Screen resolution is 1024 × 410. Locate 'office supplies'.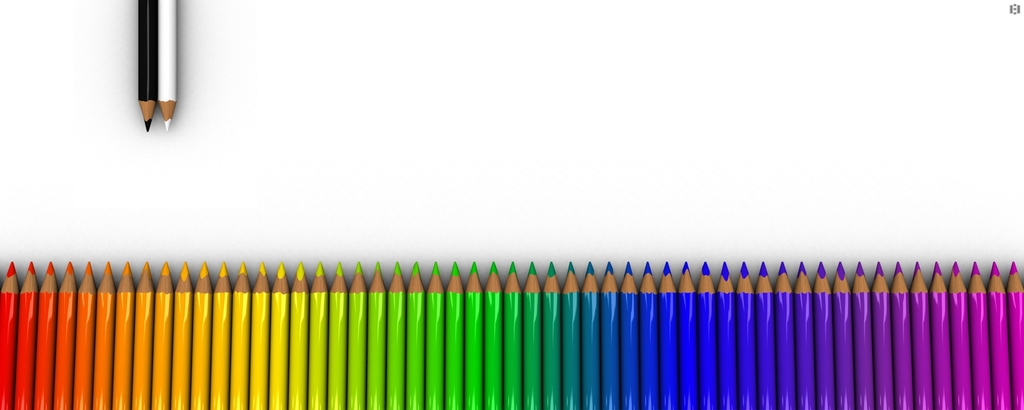
crop(735, 261, 760, 409).
